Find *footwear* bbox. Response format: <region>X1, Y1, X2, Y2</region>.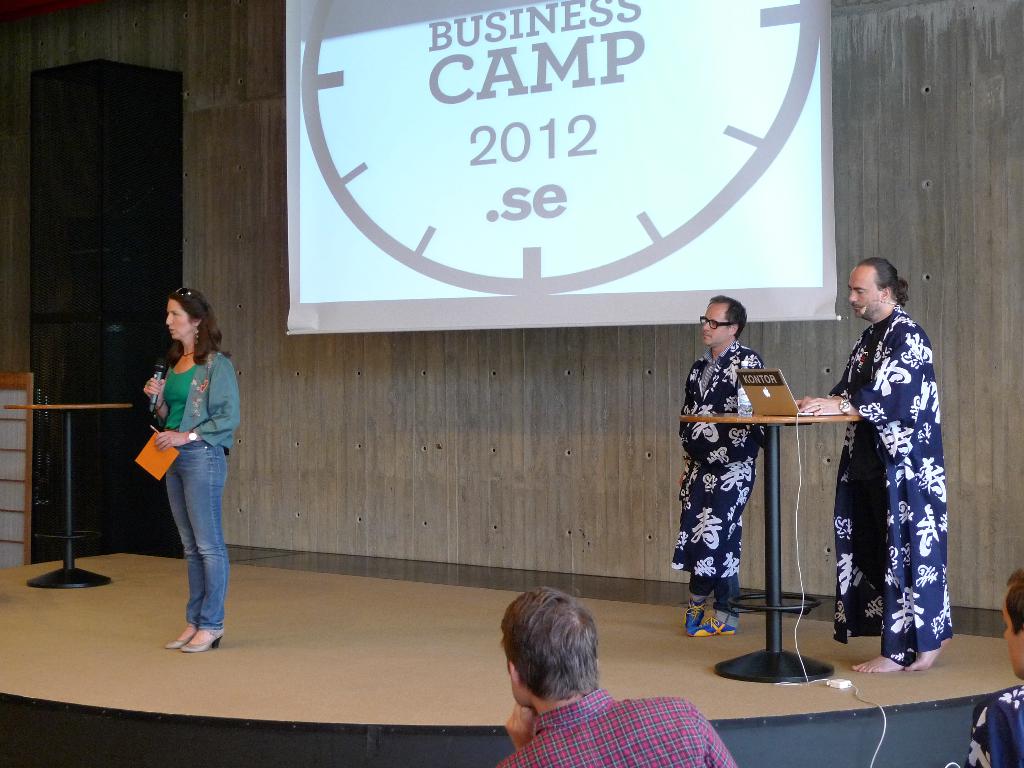
<region>183, 619, 226, 656</region>.
